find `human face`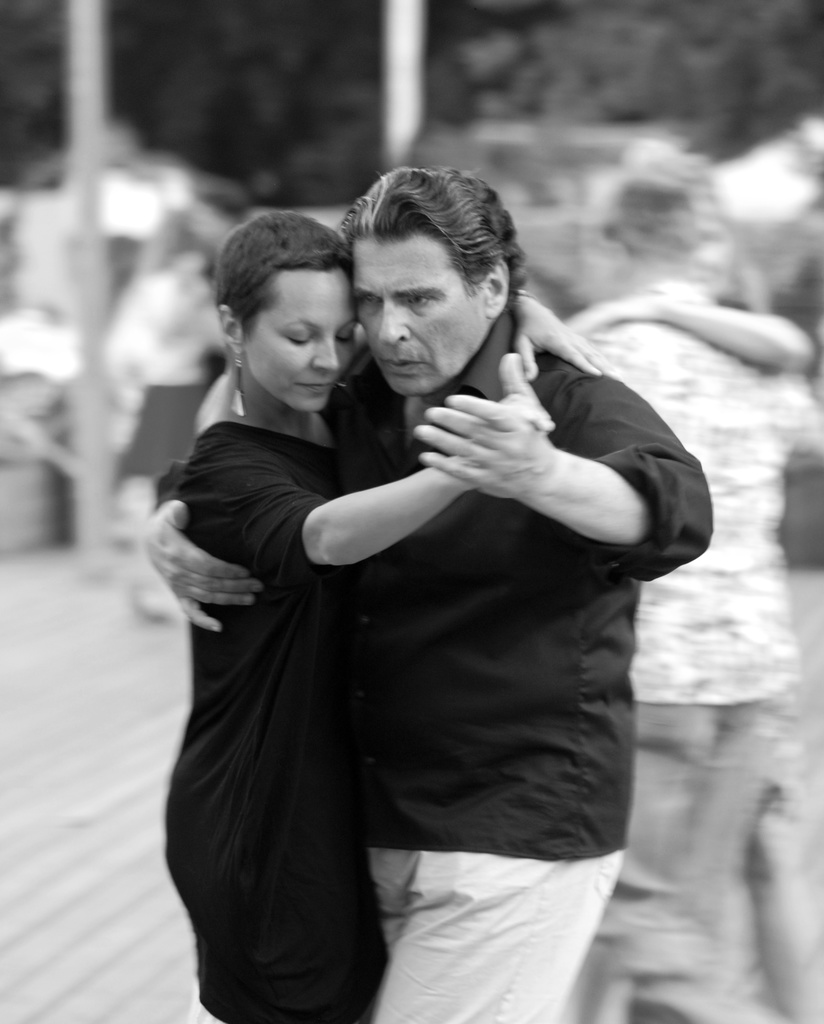
(x1=242, y1=271, x2=360, y2=412)
